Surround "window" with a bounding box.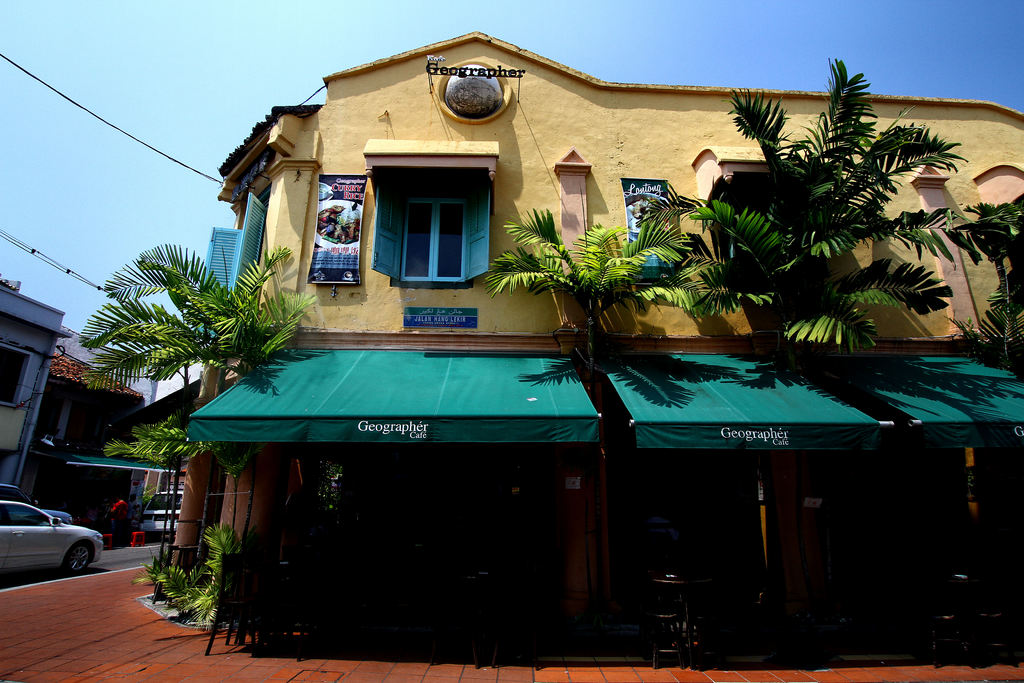
pyautogui.locateOnScreen(372, 176, 490, 290).
